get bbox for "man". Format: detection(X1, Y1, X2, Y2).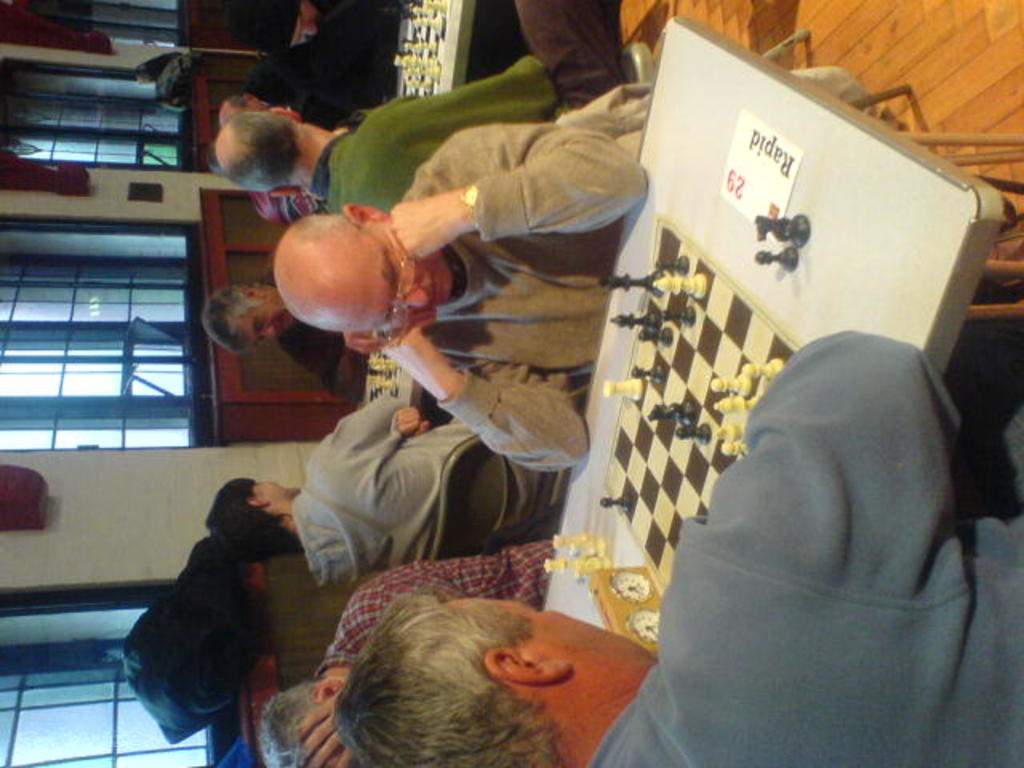
detection(270, 120, 648, 474).
